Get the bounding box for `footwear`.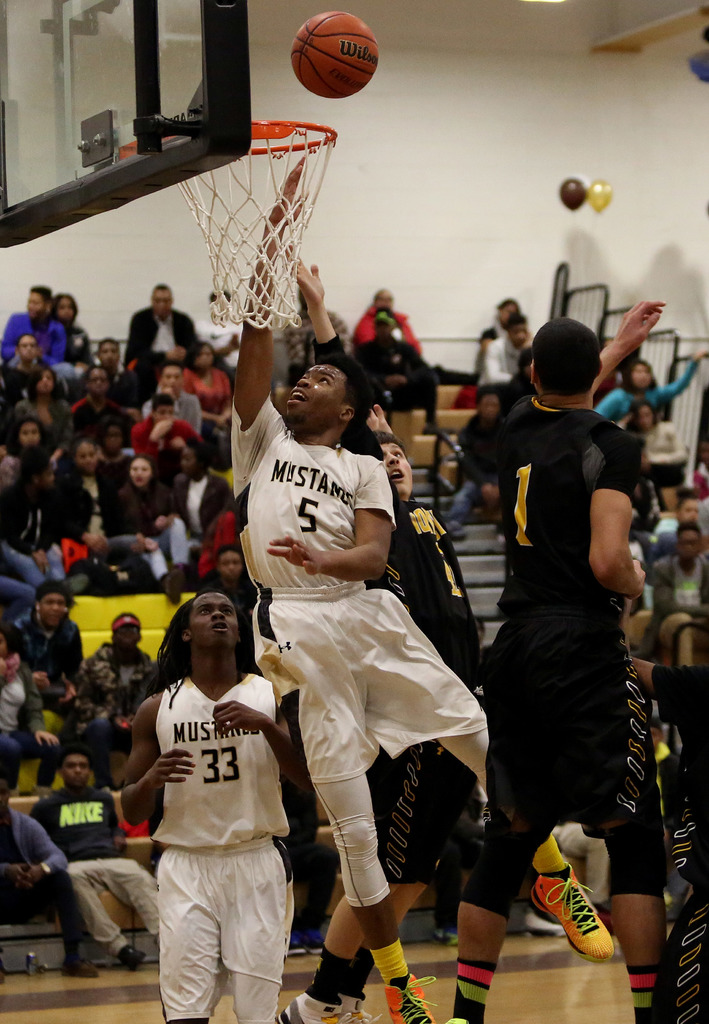
BBox(508, 899, 564, 937).
